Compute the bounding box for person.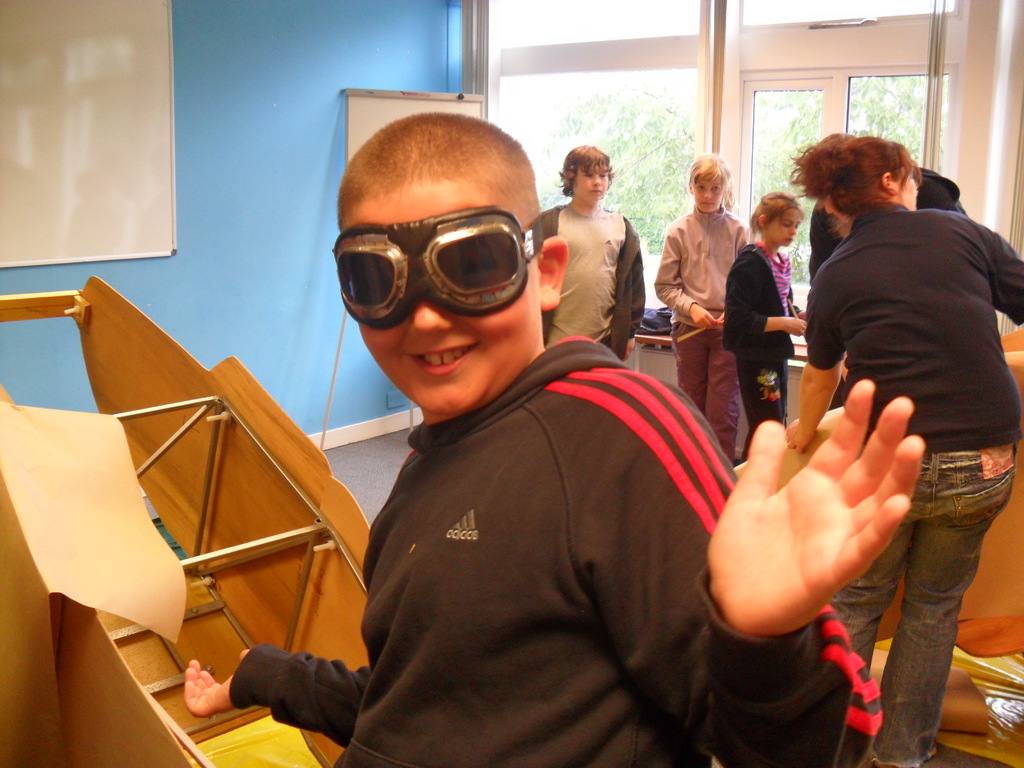
719/191/805/468.
